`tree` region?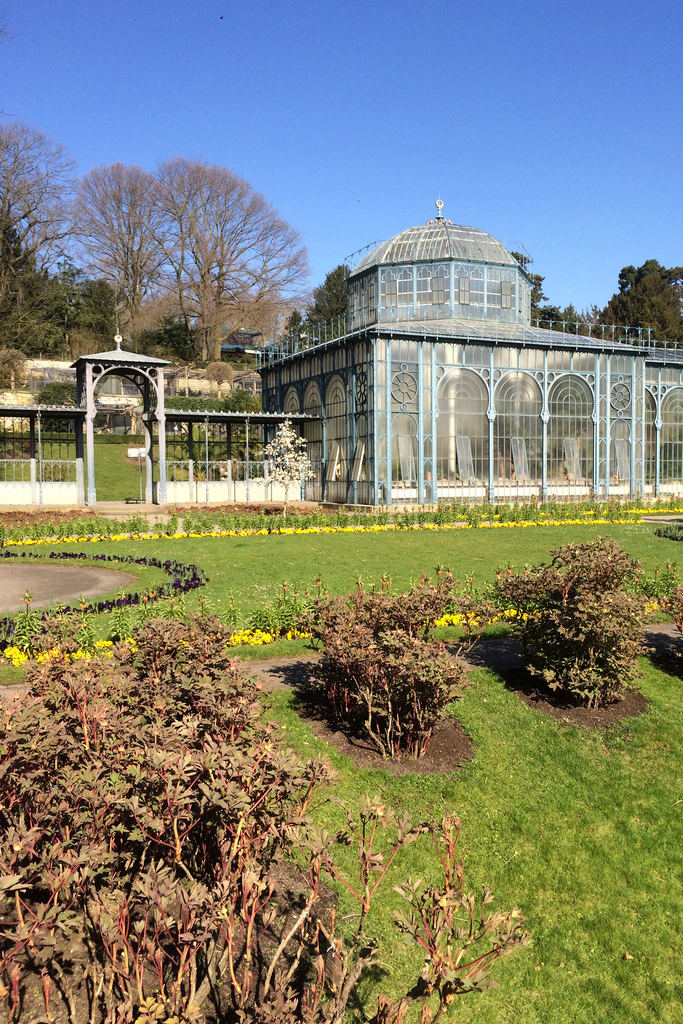
52, 259, 87, 332
